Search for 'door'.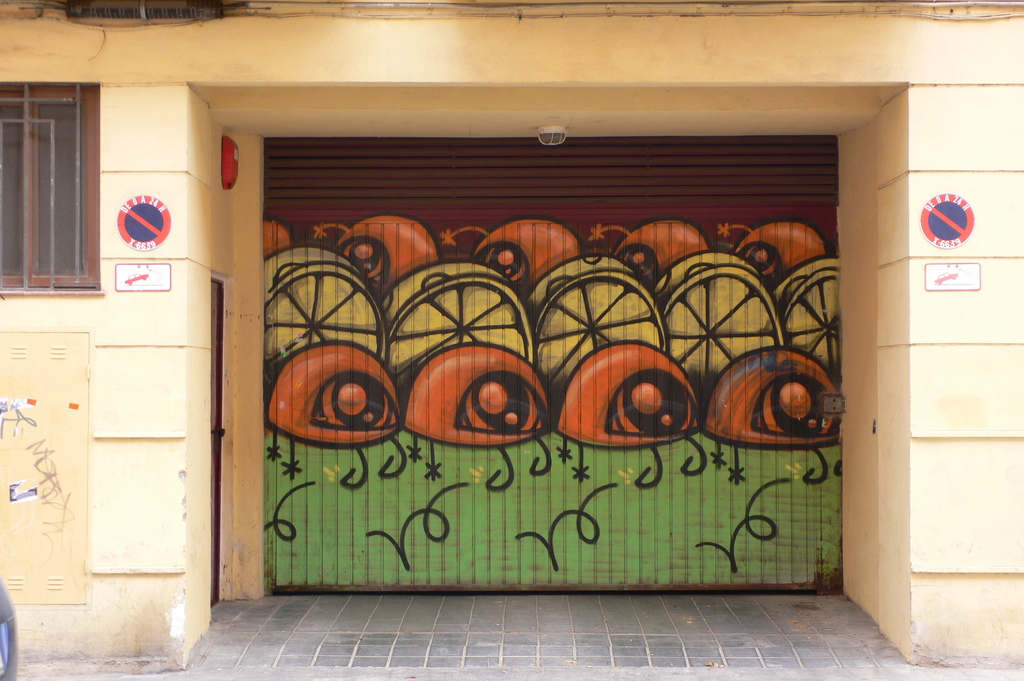
Found at 138 122 847 580.
